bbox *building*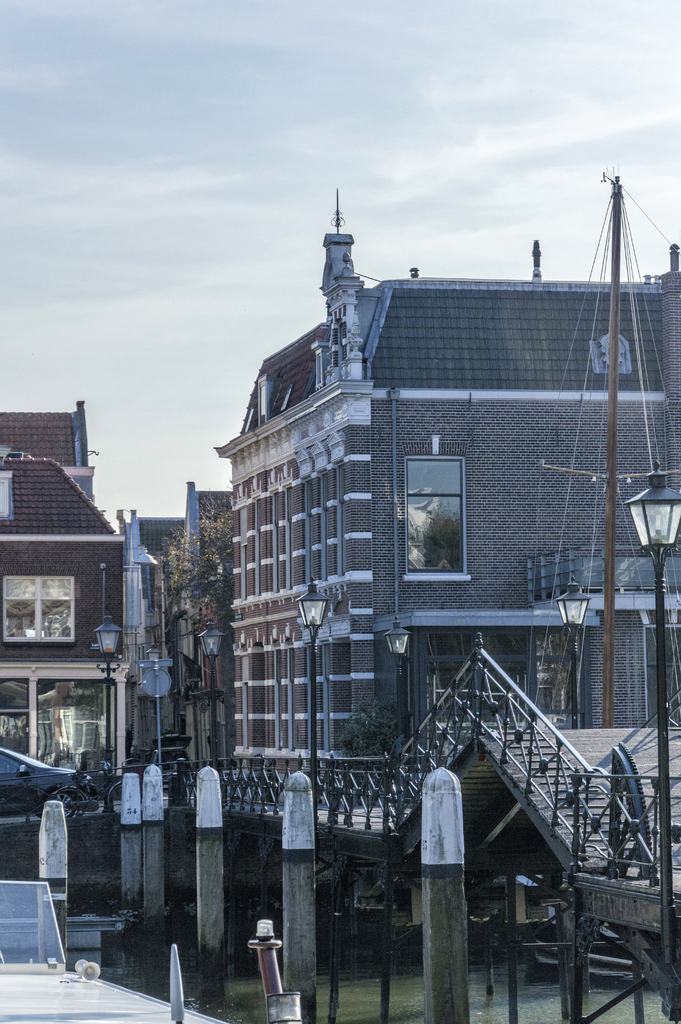
Rect(219, 190, 679, 834)
